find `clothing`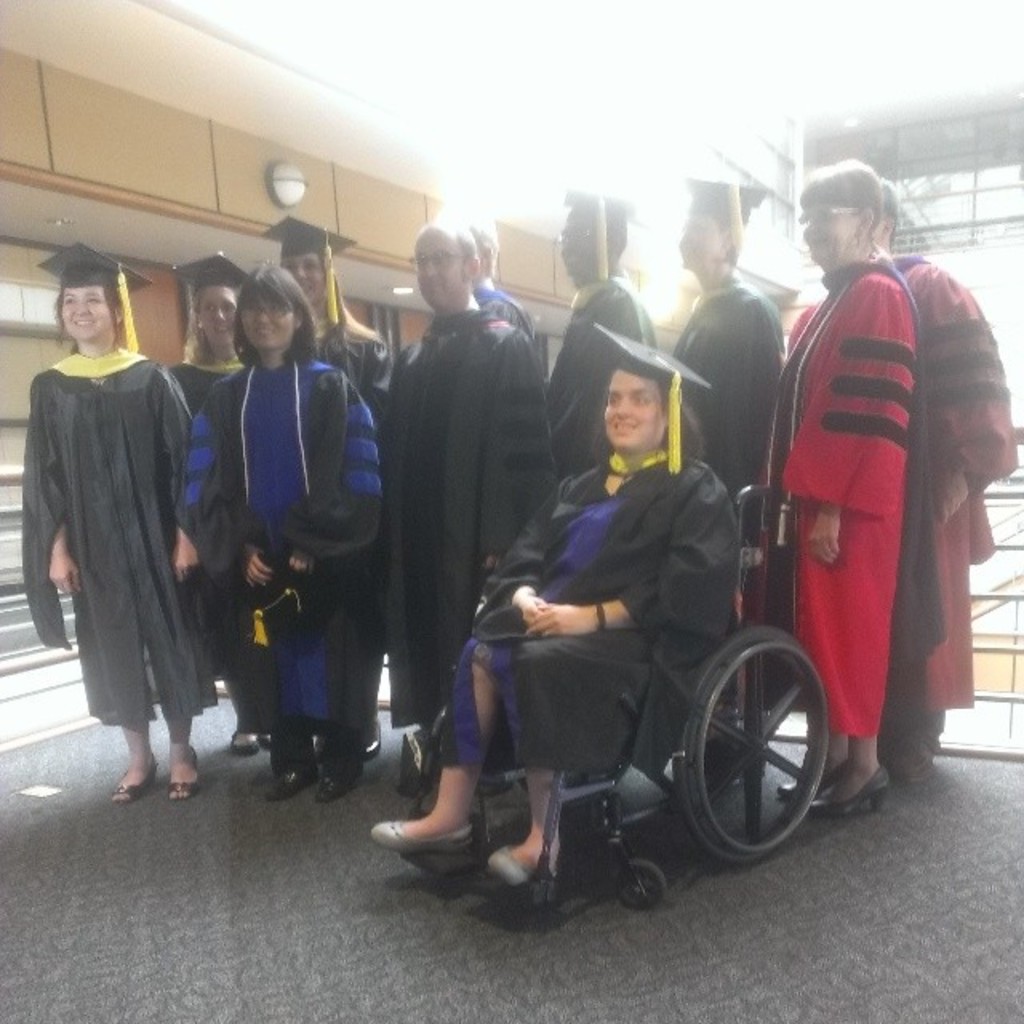
select_region(368, 235, 568, 656)
